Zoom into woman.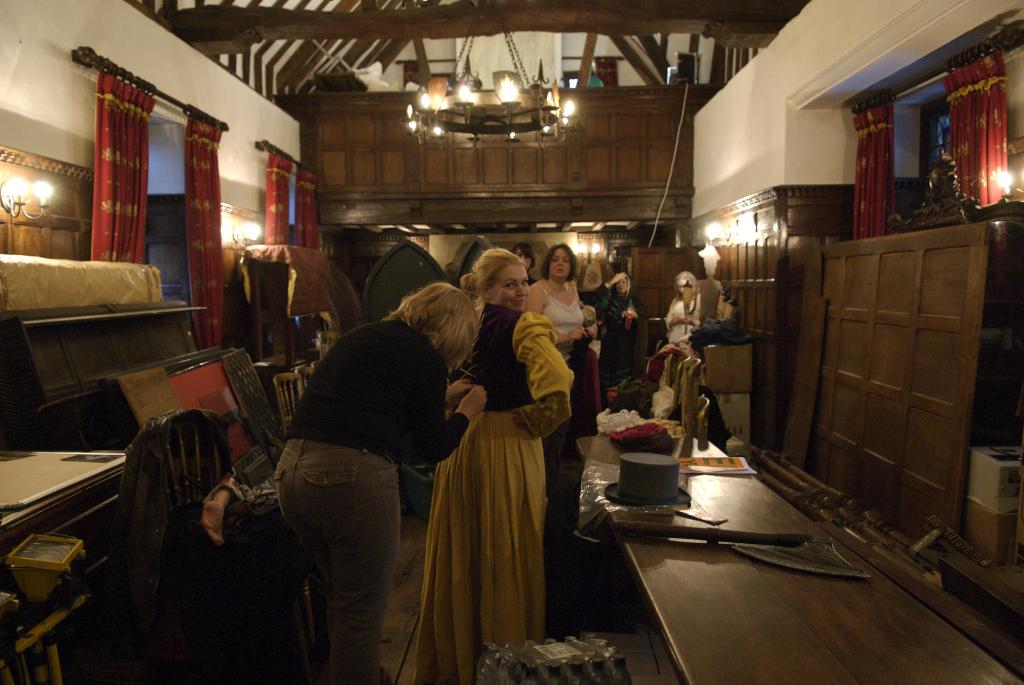
Zoom target: <bbox>588, 270, 641, 384</bbox>.
